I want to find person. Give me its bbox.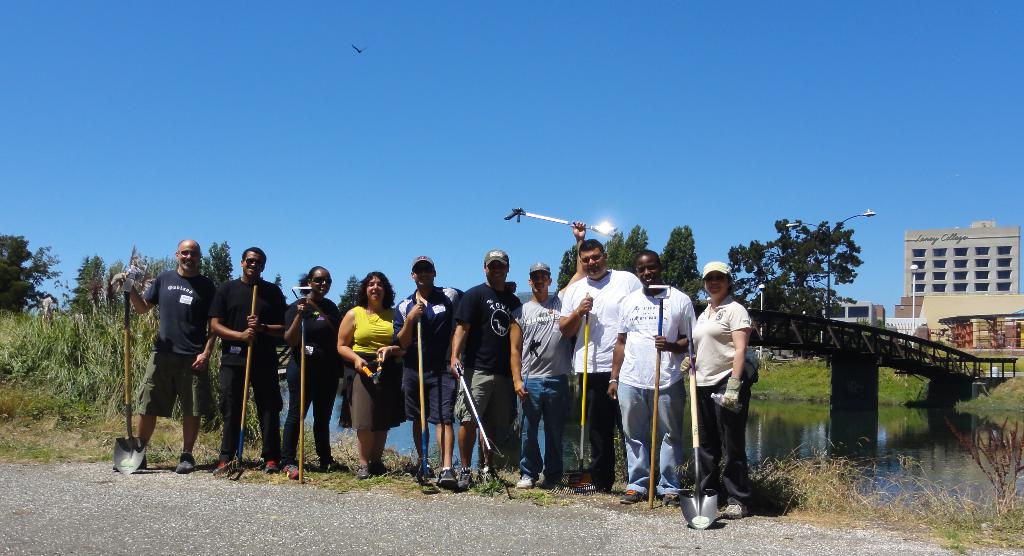
bbox=[387, 260, 465, 490].
